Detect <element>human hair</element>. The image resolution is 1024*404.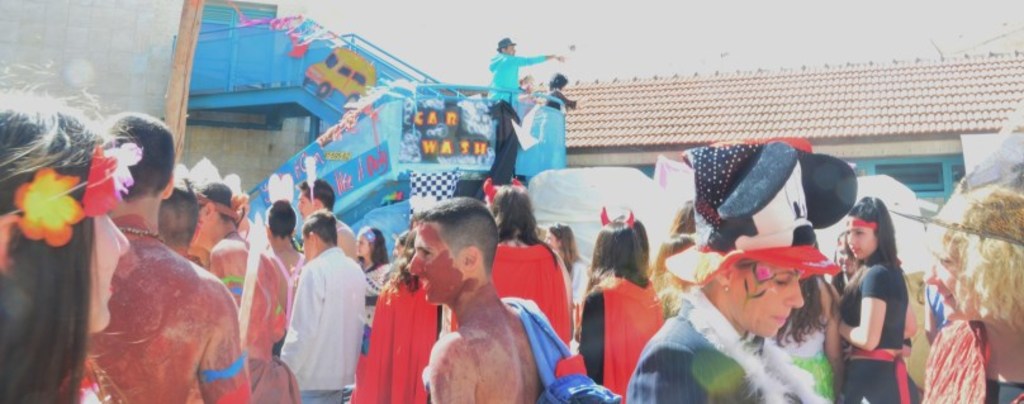
845/194/901/306.
